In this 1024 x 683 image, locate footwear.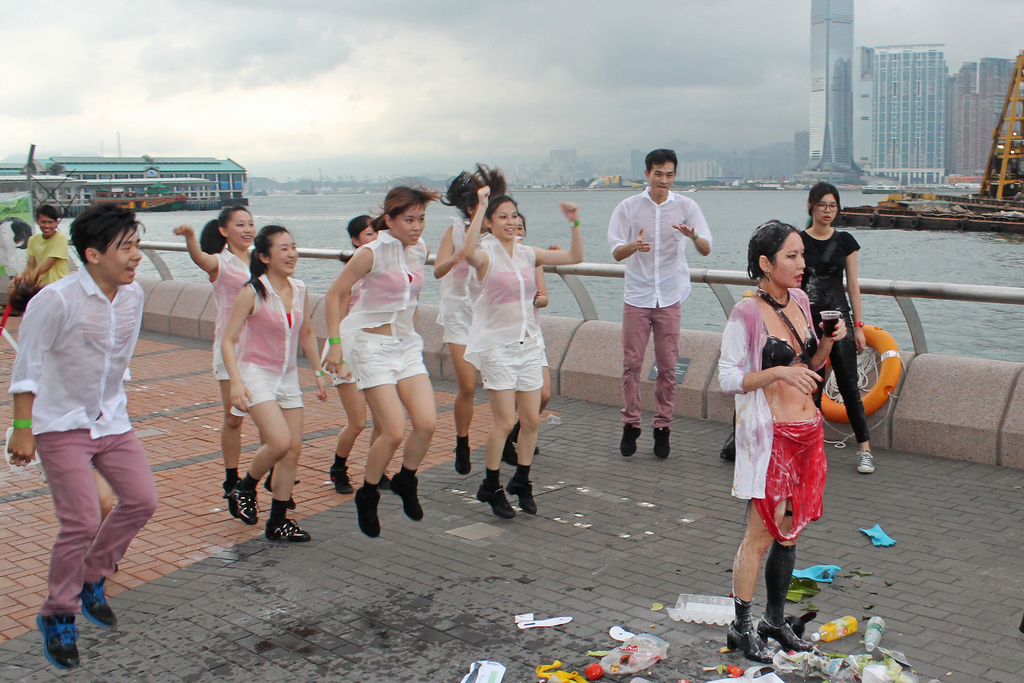
Bounding box: bbox=(79, 573, 127, 632).
